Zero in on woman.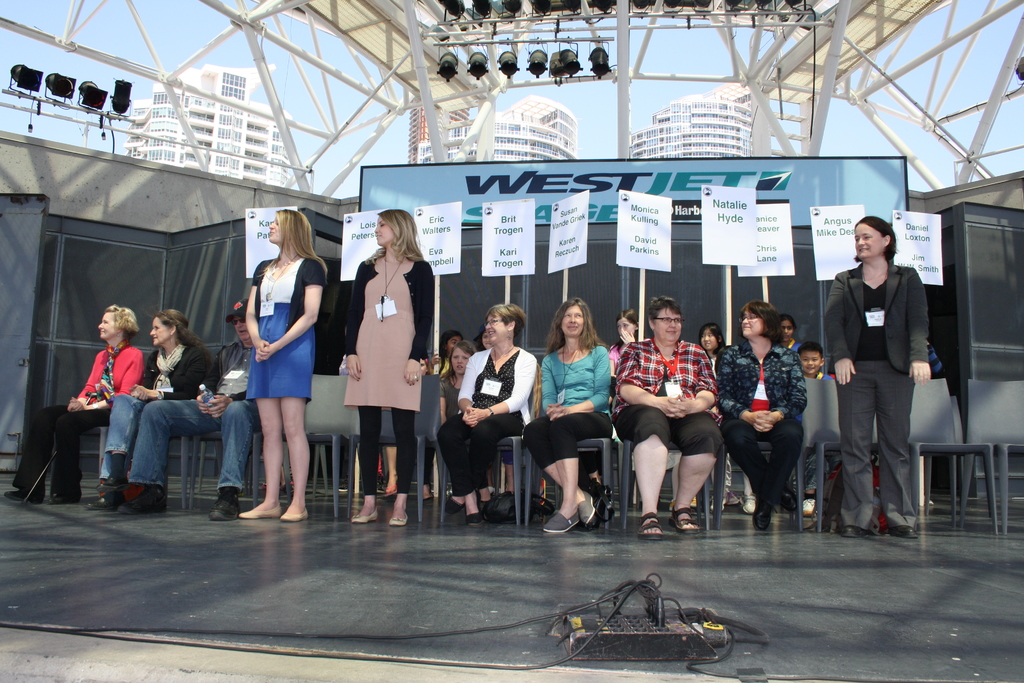
Zeroed in: l=622, t=295, r=716, b=536.
